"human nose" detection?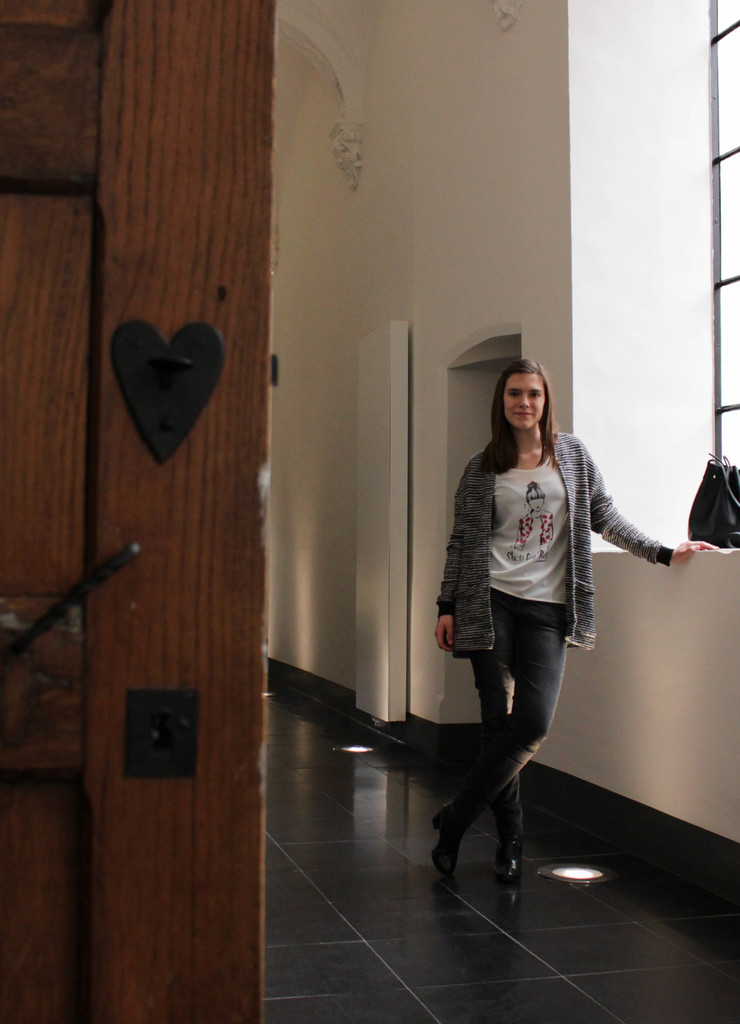
<box>517,394,529,406</box>
